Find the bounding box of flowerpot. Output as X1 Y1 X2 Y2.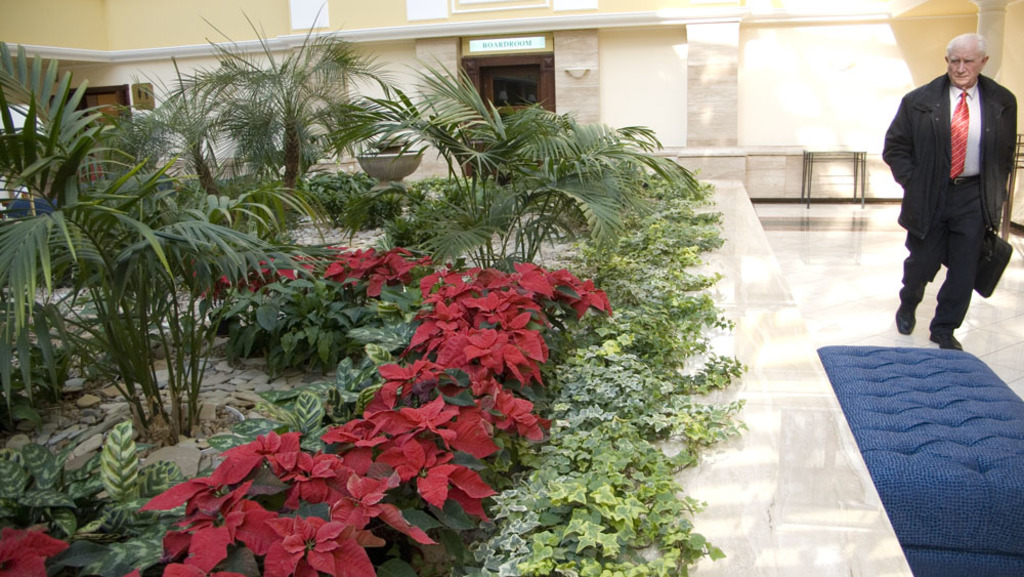
130 405 245 481.
